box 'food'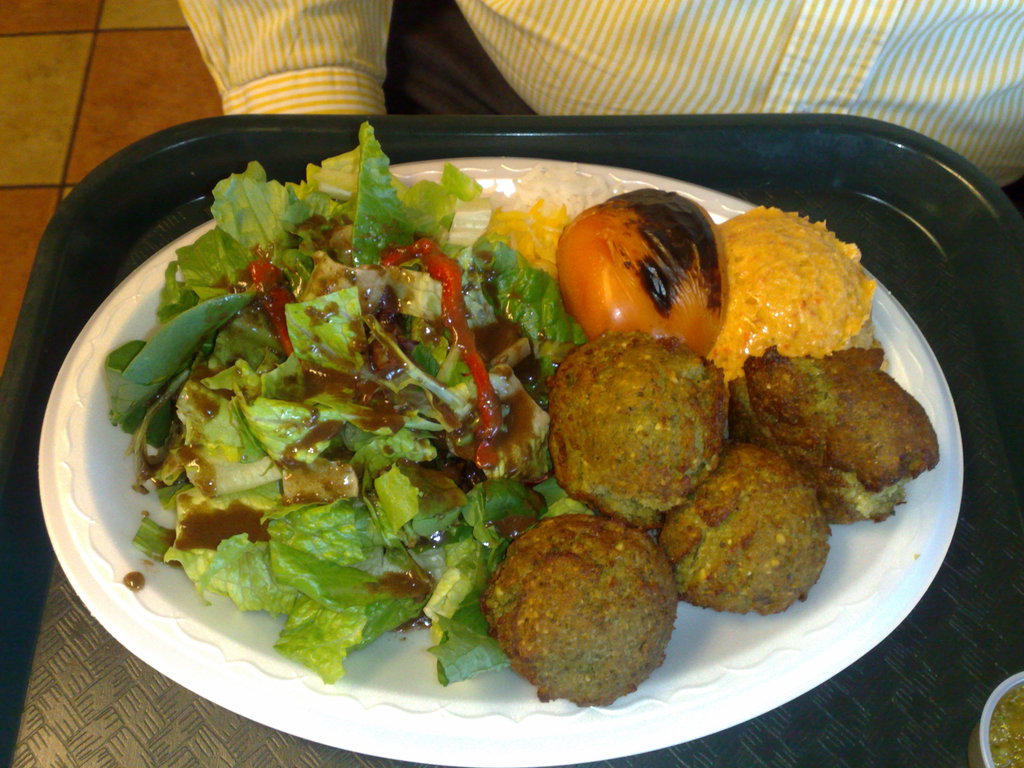
detection(102, 120, 598, 684)
